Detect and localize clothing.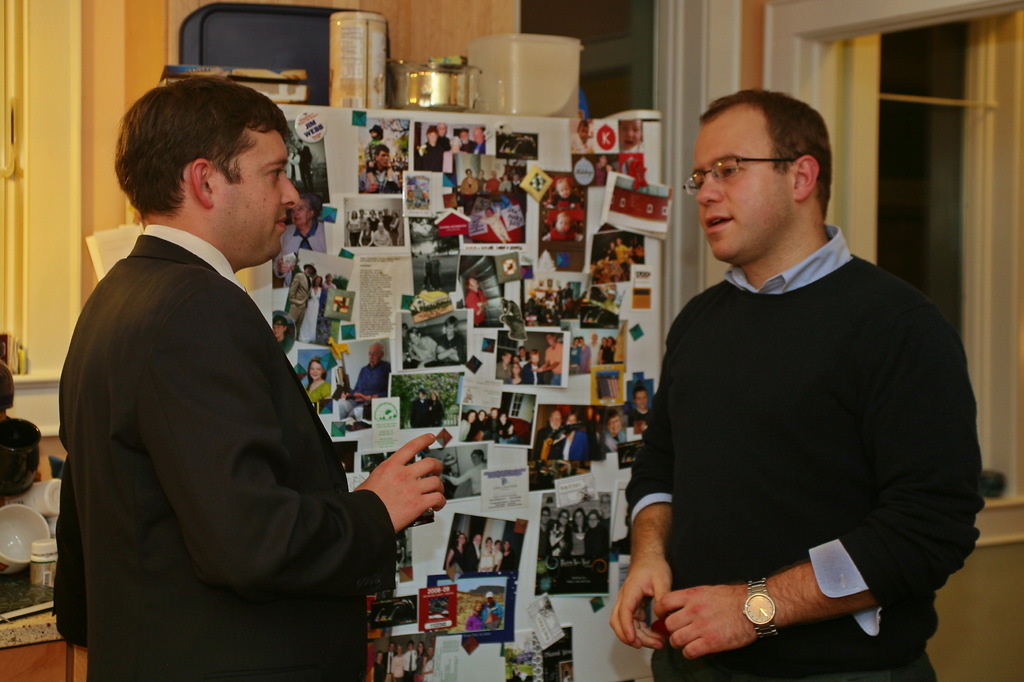
Localized at BBox(483, 601, 504, 630).
